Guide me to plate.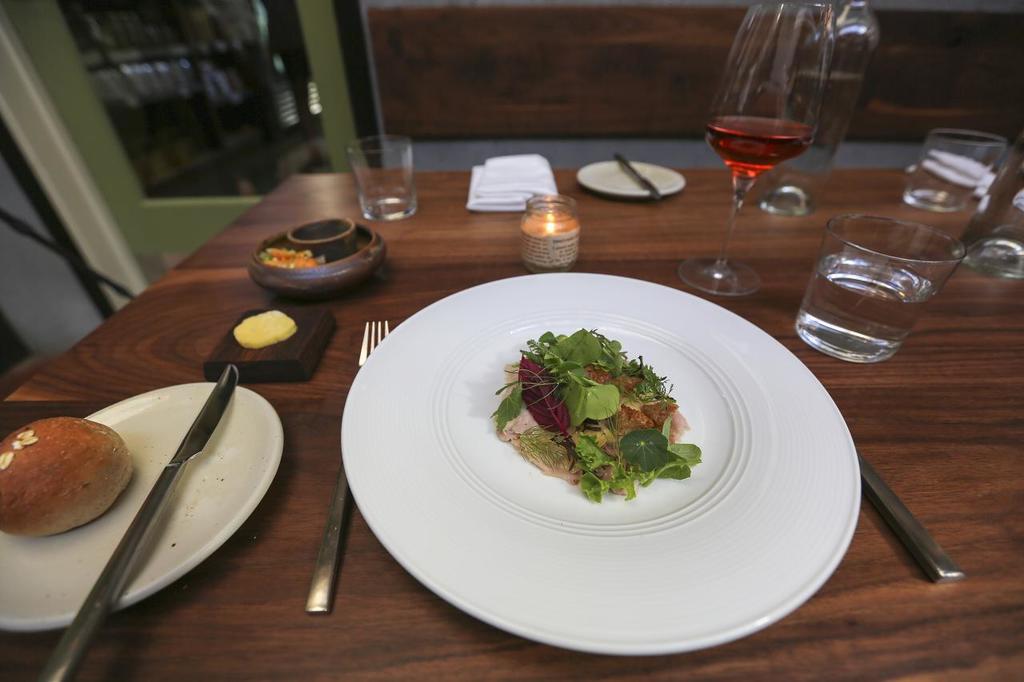
Guidance: (0,368,286,632).
